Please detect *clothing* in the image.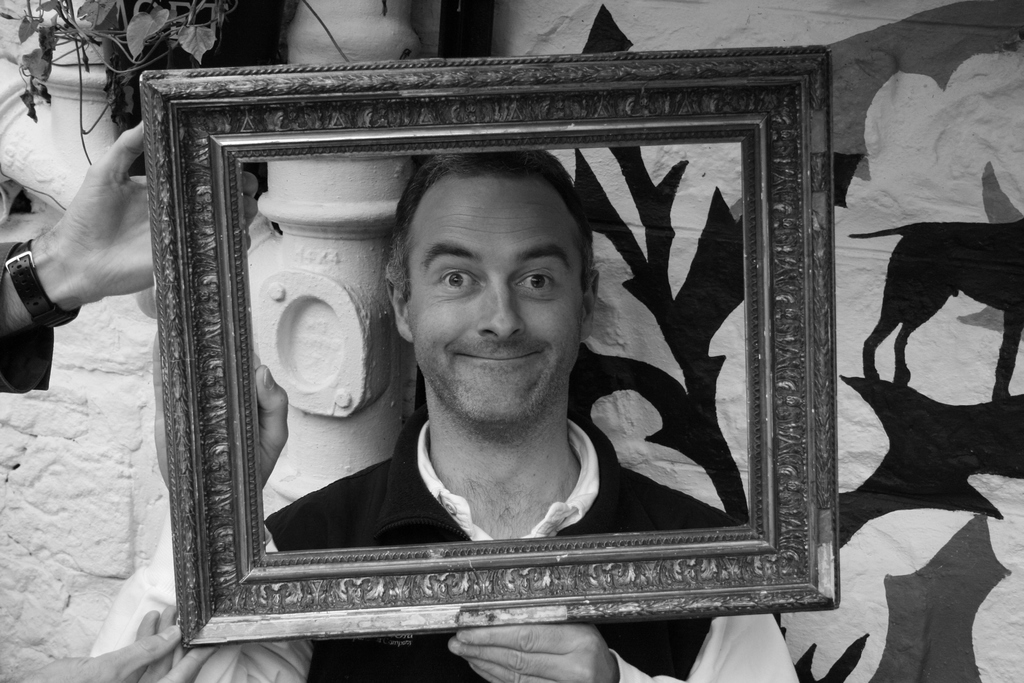
[x1=154, y1=411, x2=799, y2=682].
